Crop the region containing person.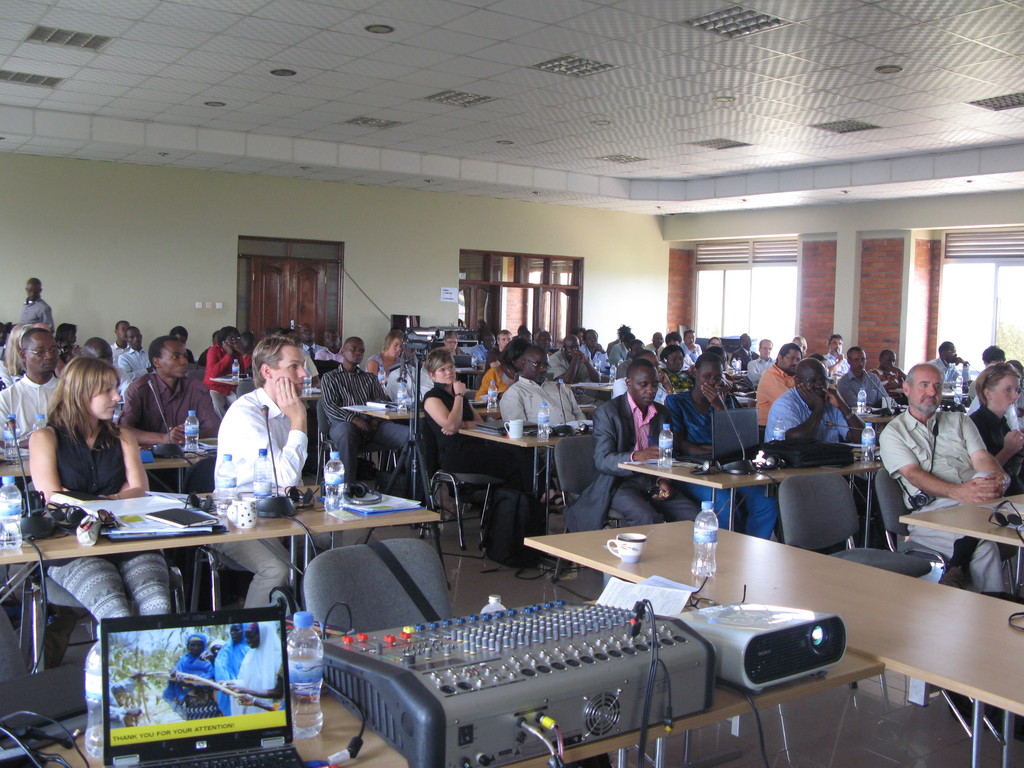
Crop region: bbox=(600, 355, 710, 523).
